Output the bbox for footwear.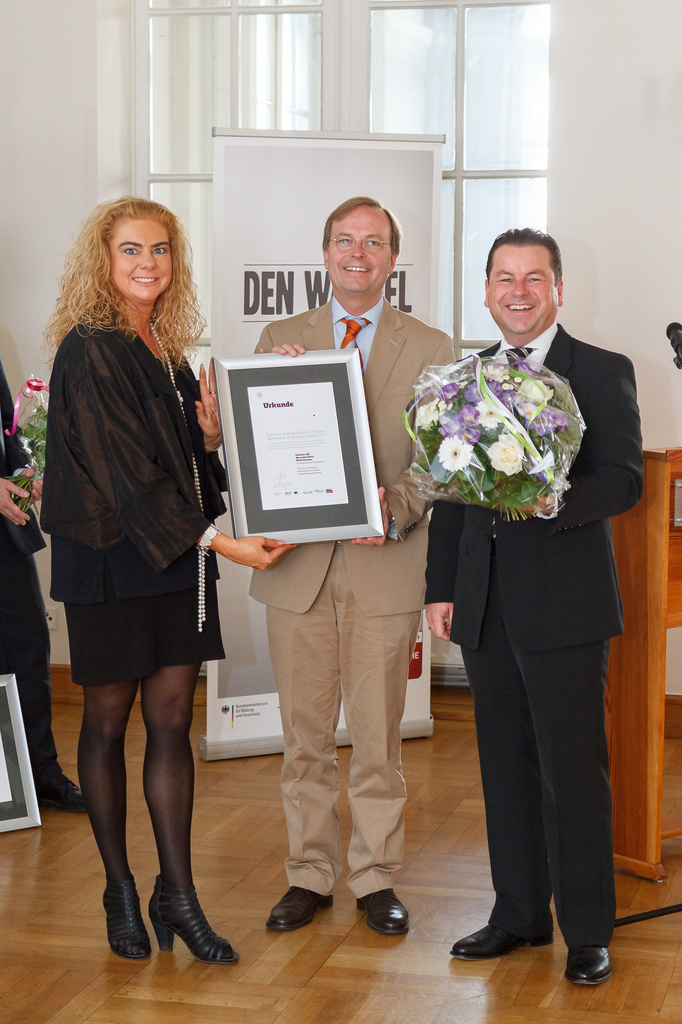
detection(253, 883, 351, 932).
